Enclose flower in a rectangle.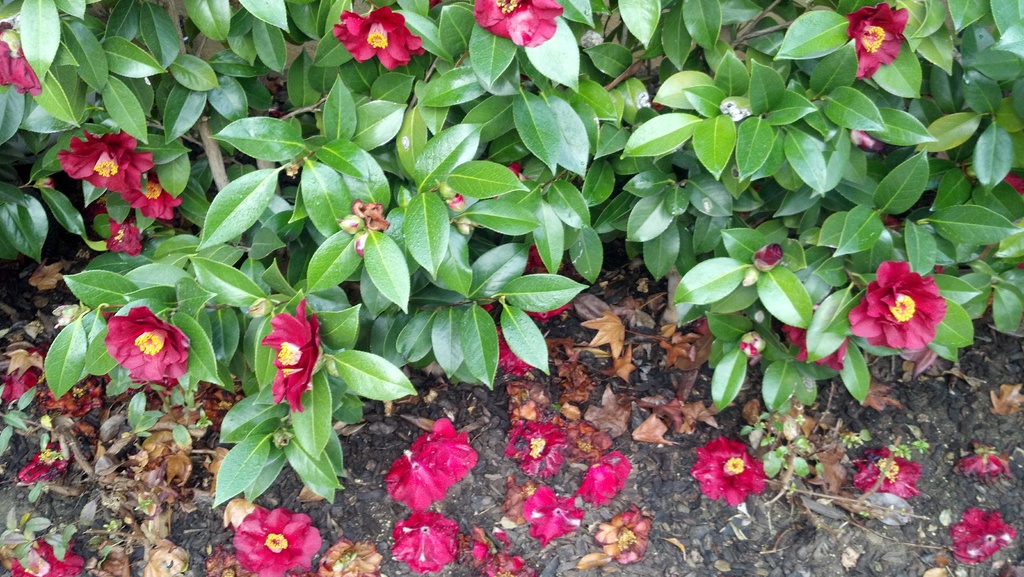
left=842, top=0, right=913, bottom=78.
